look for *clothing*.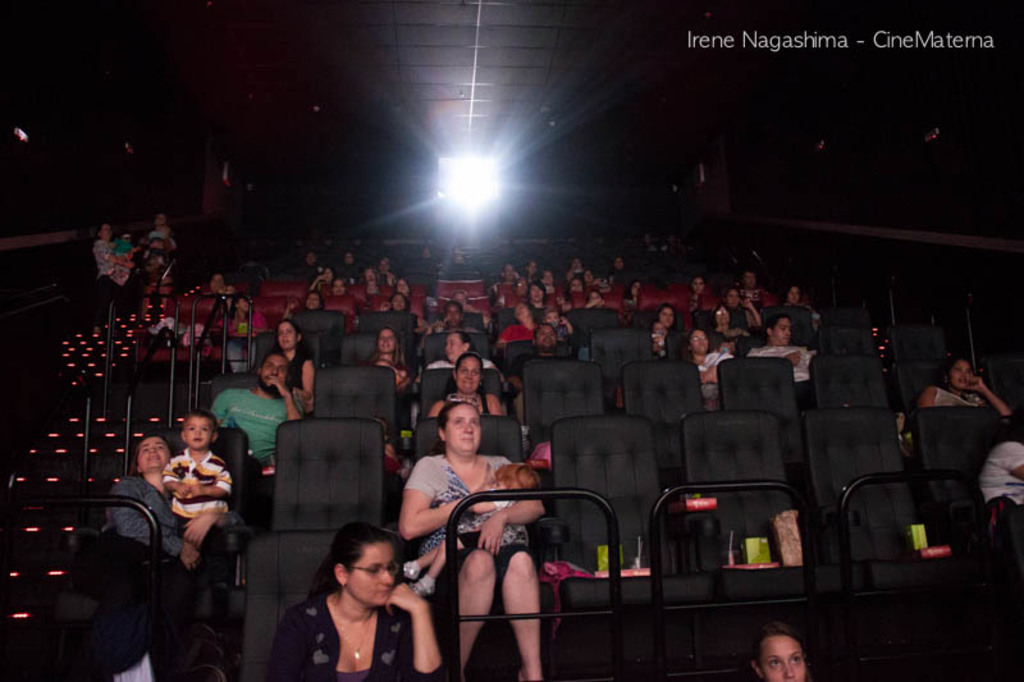
Found: x1=218, y1=384, x2=298, y2=467.
